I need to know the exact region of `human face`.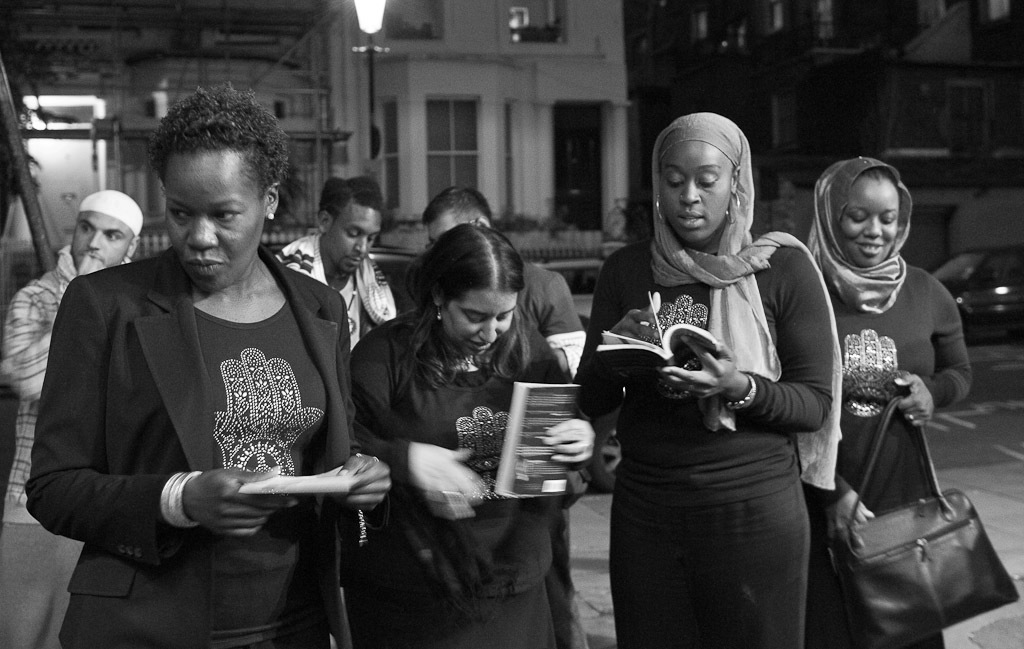
Region: <bbox>660, 143, 735, 242</bbox>.
